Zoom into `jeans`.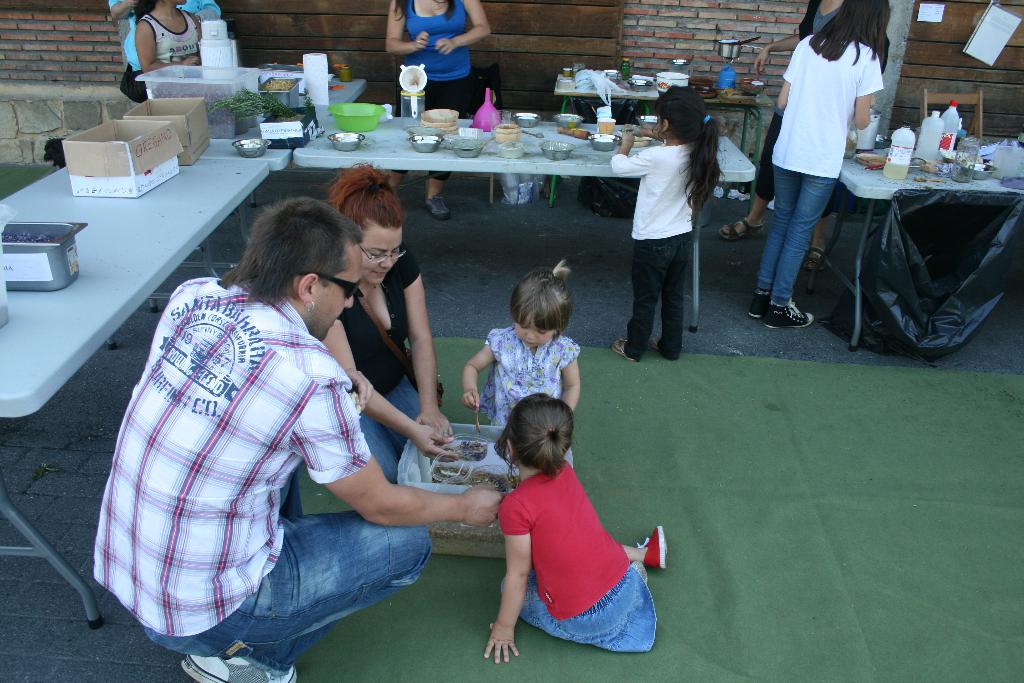
Zoom target: pyautogui.locateOnScreen(359, 372, 424, 477).
